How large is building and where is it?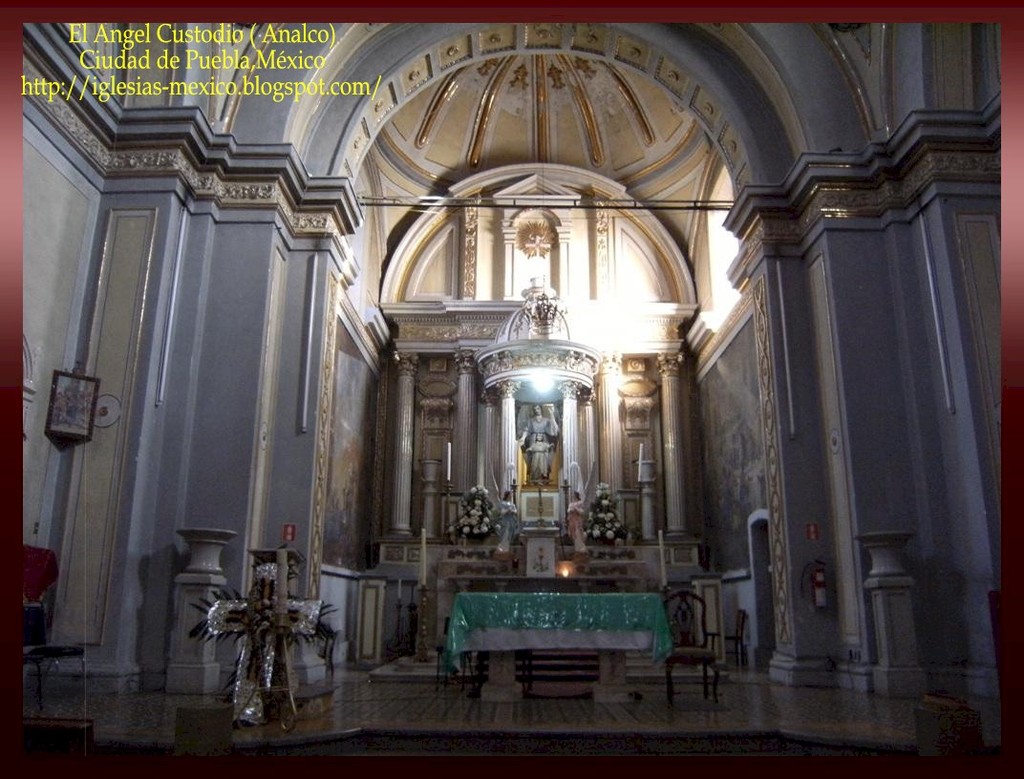
Bounding box: rect(20, 25, 1000, 778).
